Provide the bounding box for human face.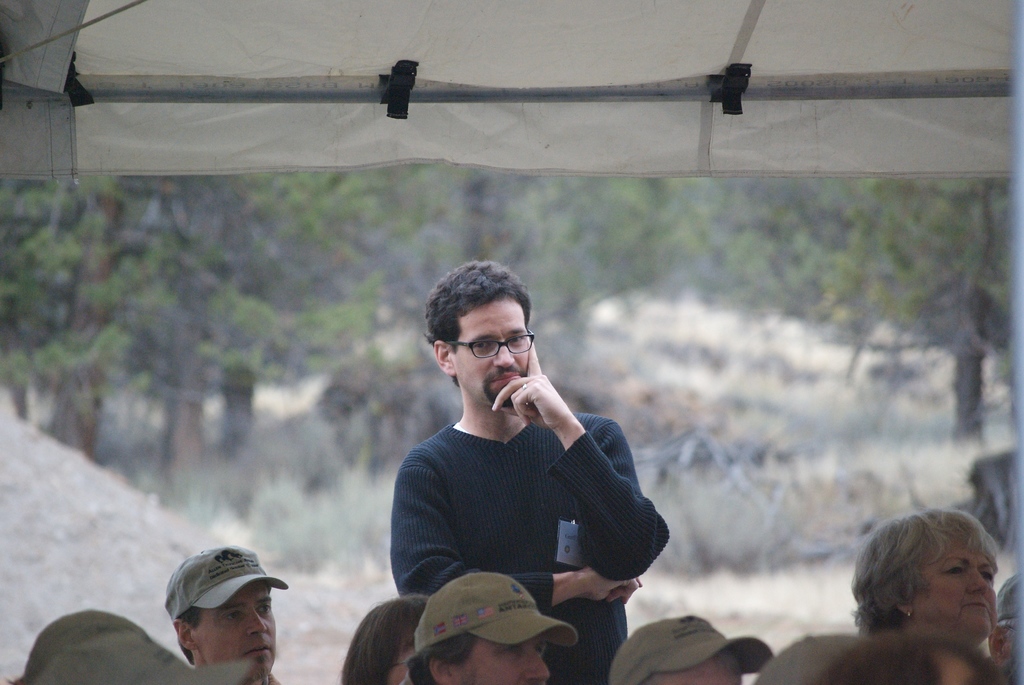
(652,654,742,684).
